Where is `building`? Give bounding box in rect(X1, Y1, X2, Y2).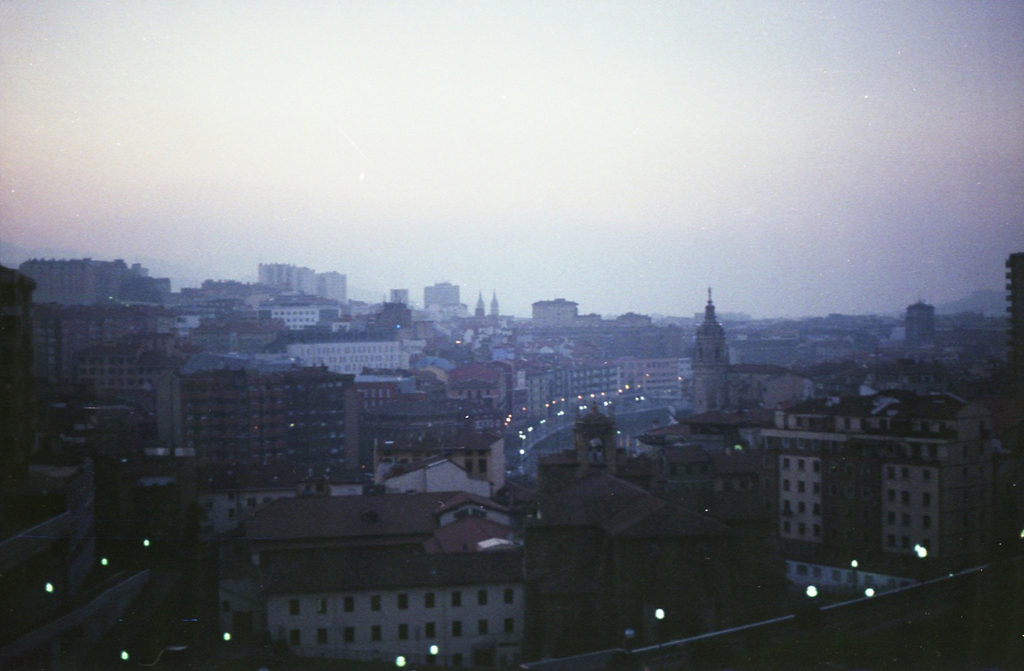
rect(366, 395, 506, 504).
